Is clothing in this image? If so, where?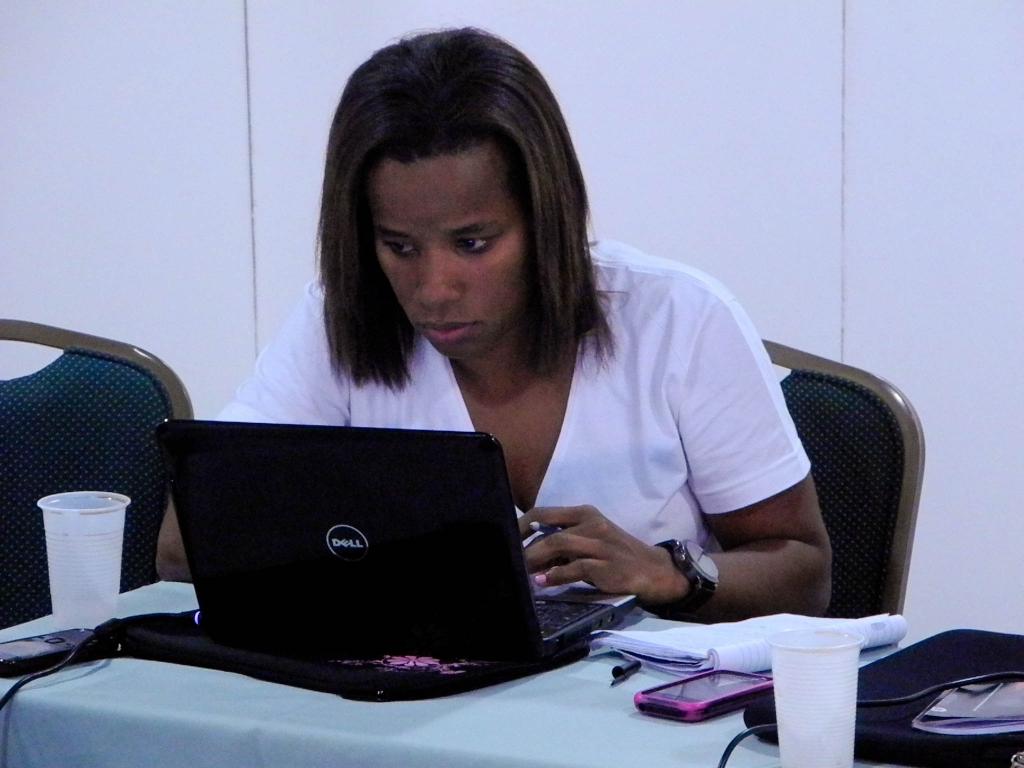
Yes, at 209/255/864/601.
